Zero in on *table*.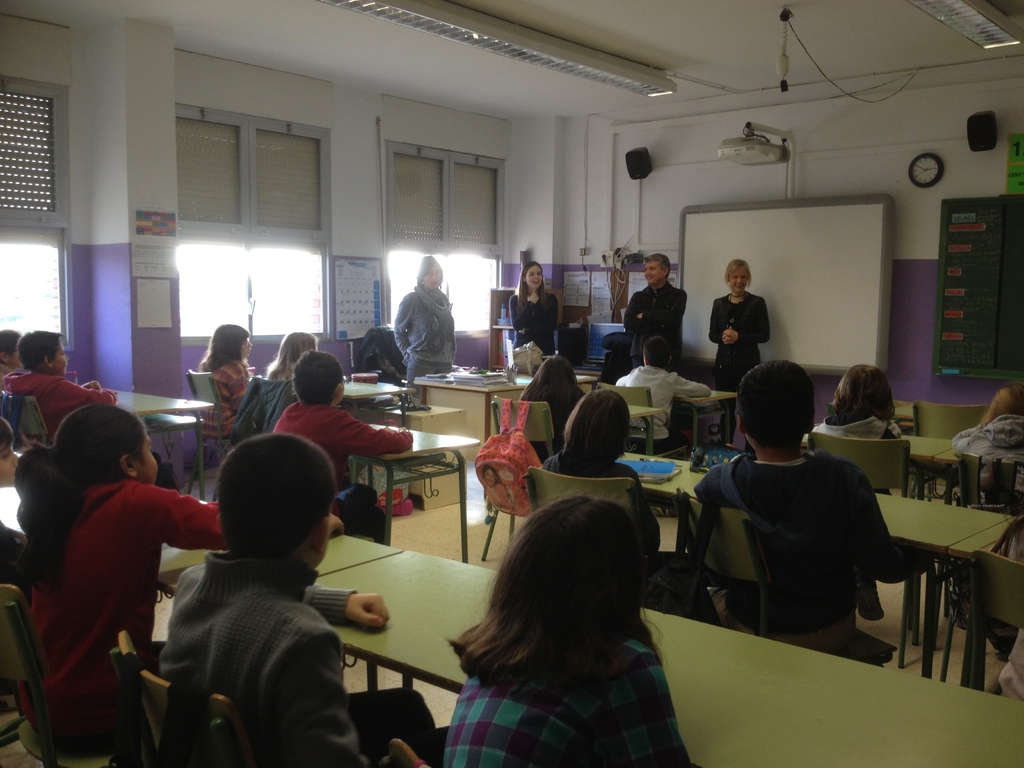
Zeroed in: pyautogui.locateOnScreen(326, 550, 1023, 767).
